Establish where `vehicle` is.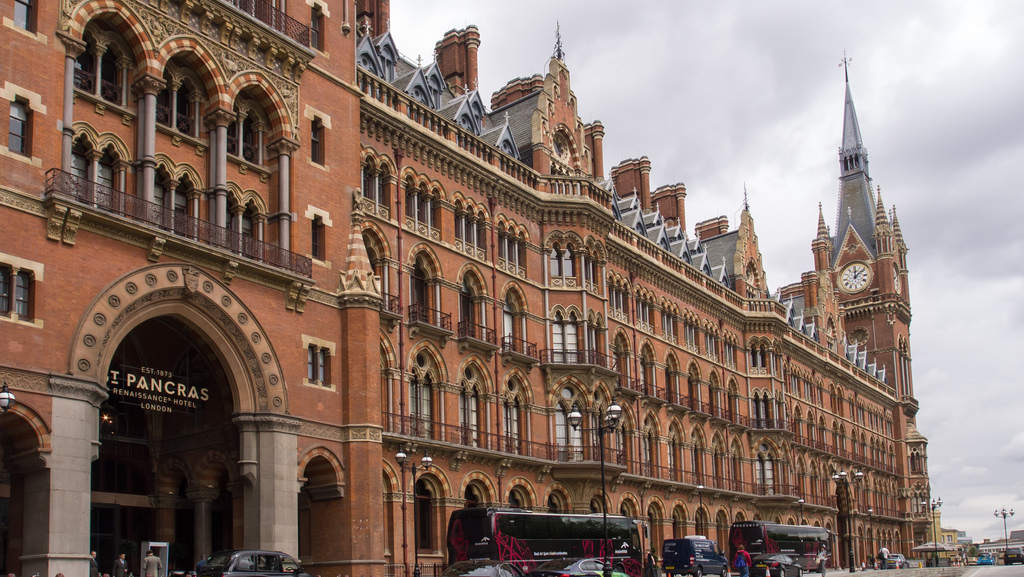
Established at bbox=[537, 558, 623, 576].
